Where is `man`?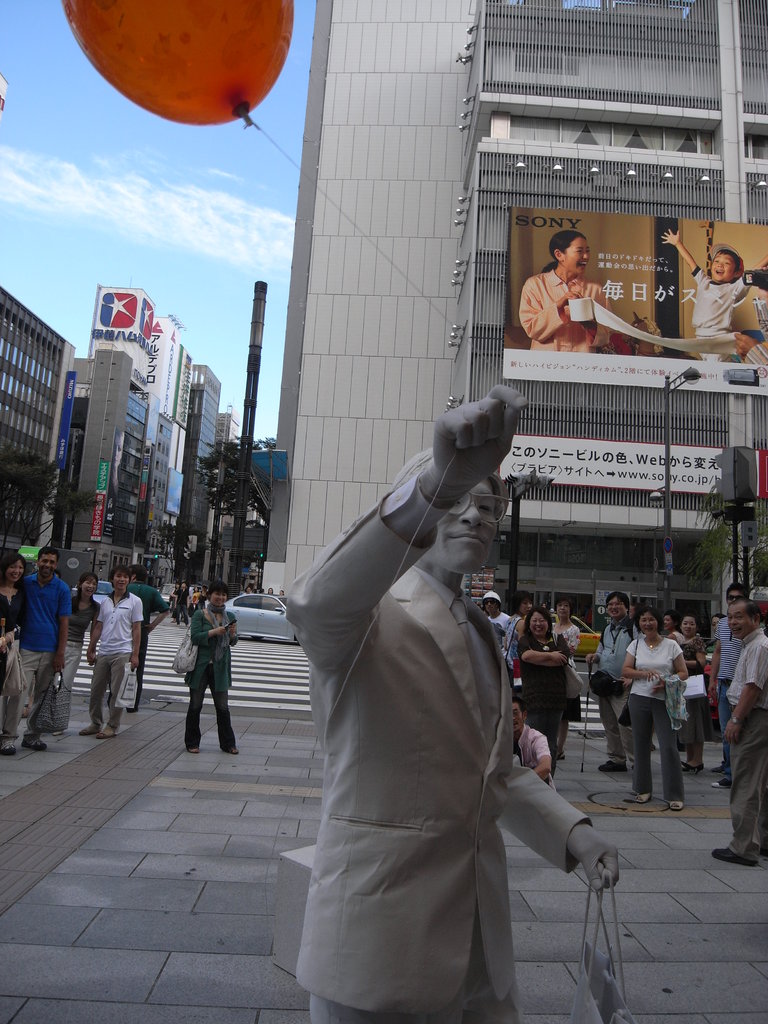
[x1=703, y1=580, x2=751, y2=788].
